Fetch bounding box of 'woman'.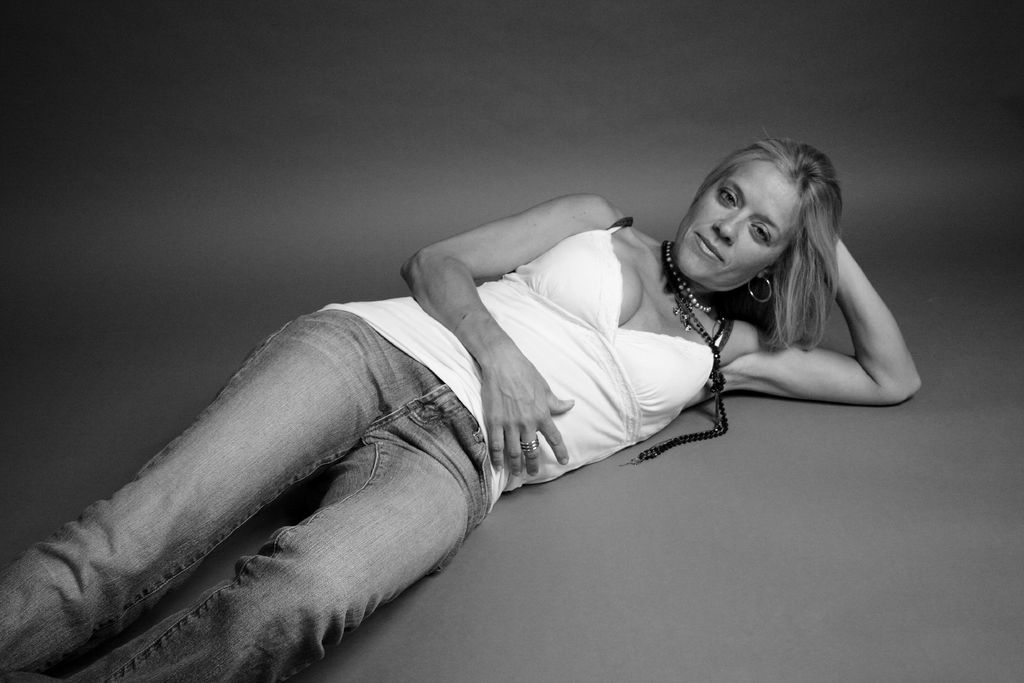
Bbox: Rect(22, 133, 860, 670).
